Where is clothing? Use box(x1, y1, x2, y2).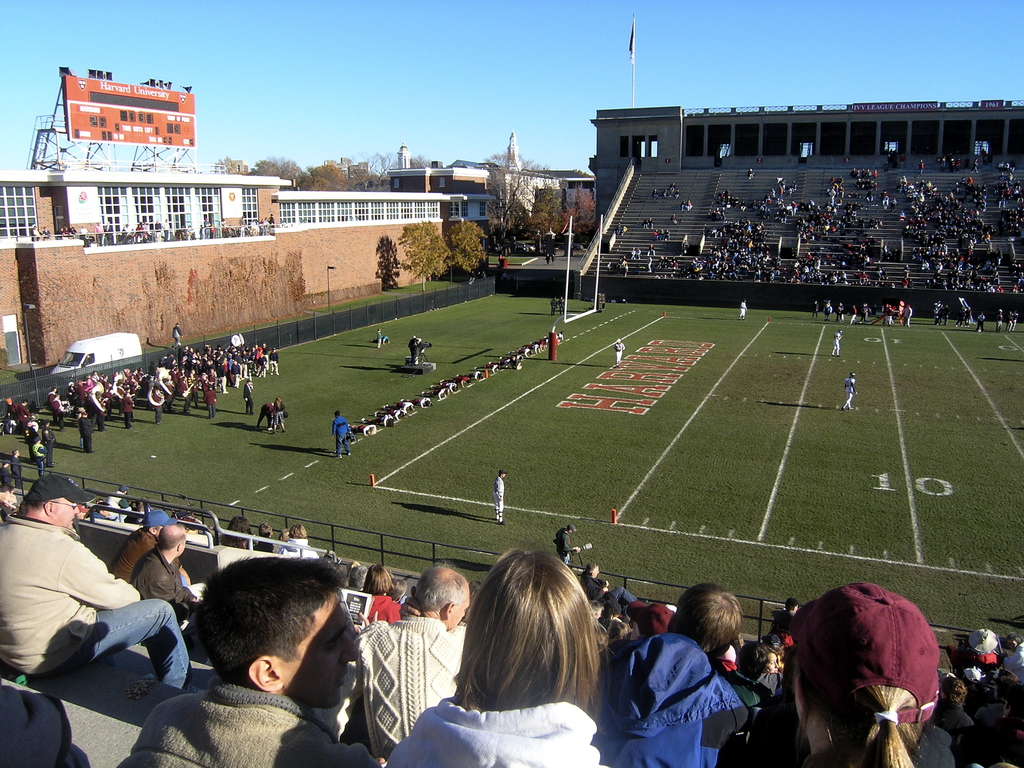
box(278, 539, 322, 561).
